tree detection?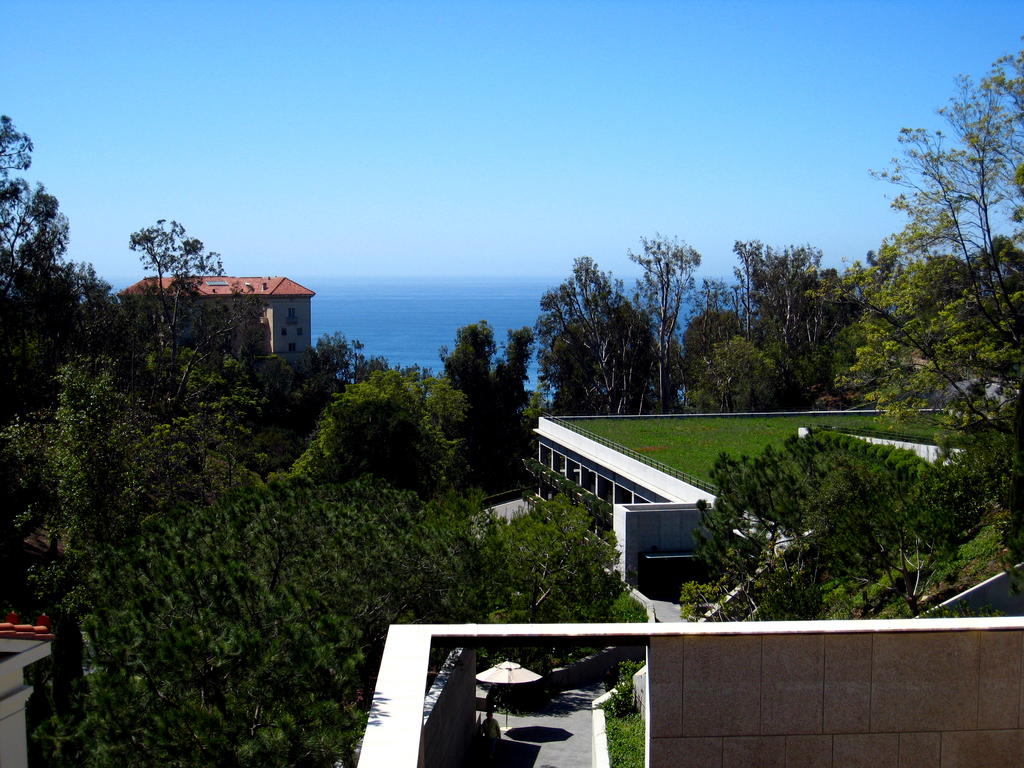
Rect(0, 110, 227, 767)
